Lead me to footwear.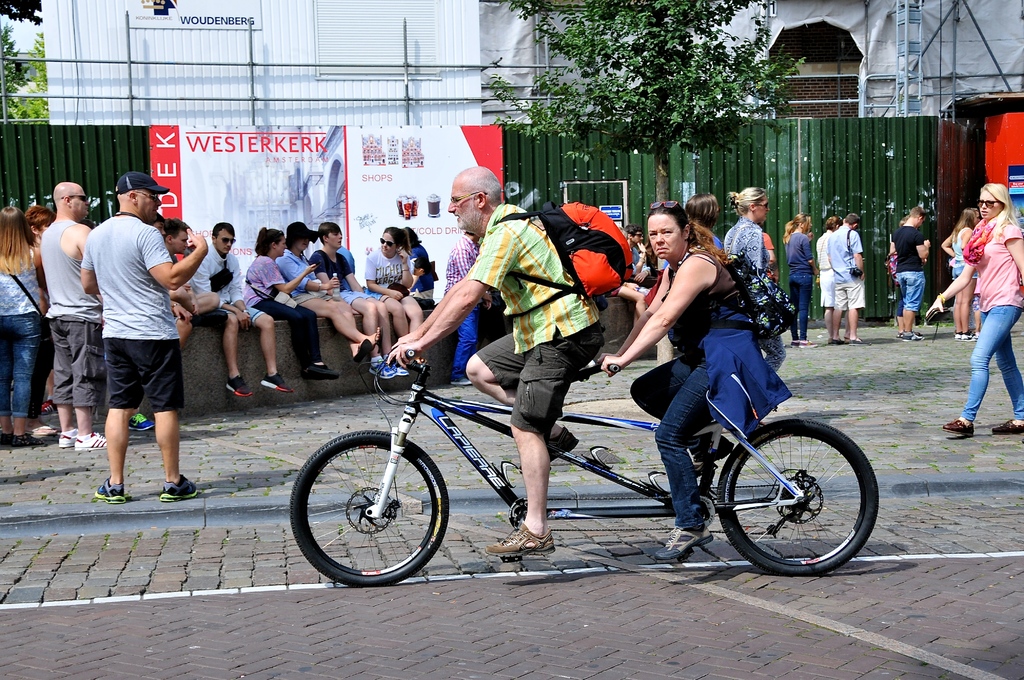
Lead to box(258, 370, 288, 394).
